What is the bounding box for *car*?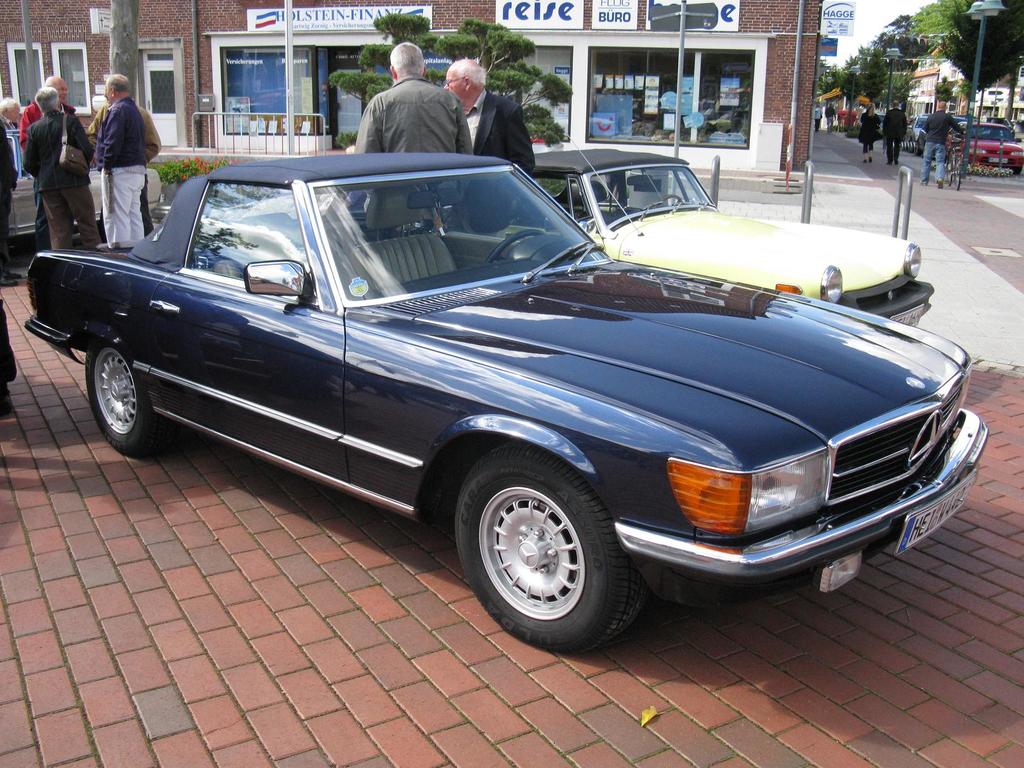
(x1=950, y1=121, x2=1023, y2=177).
